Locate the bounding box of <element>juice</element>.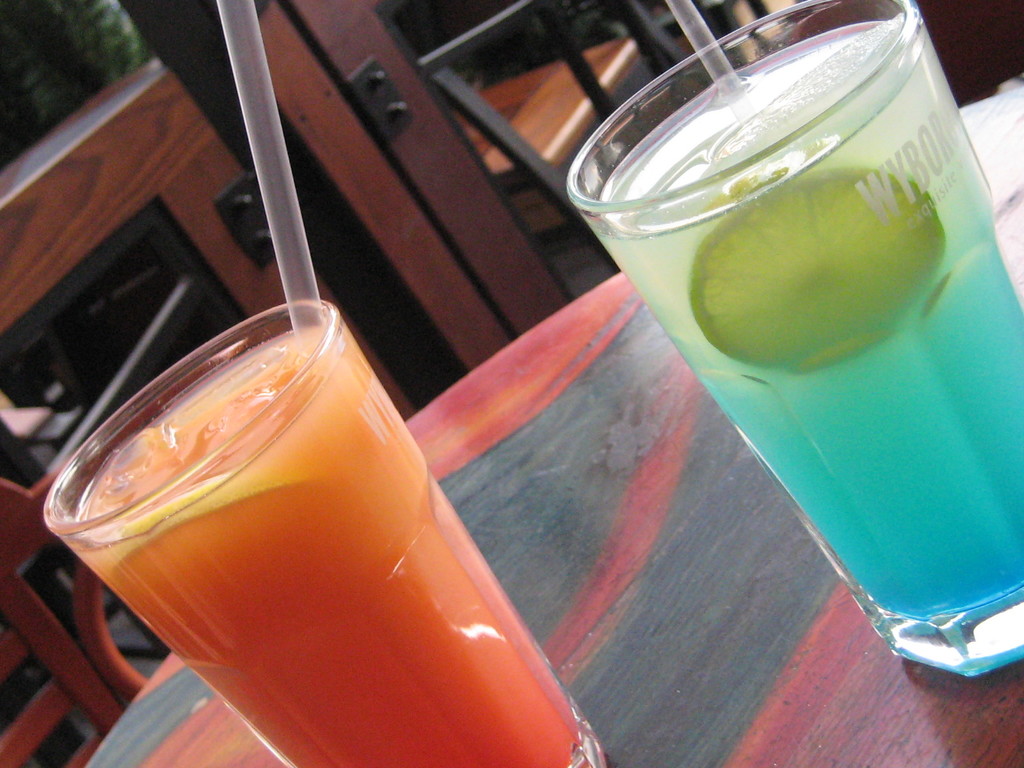
Bounding box: 596,23,1023,627.
